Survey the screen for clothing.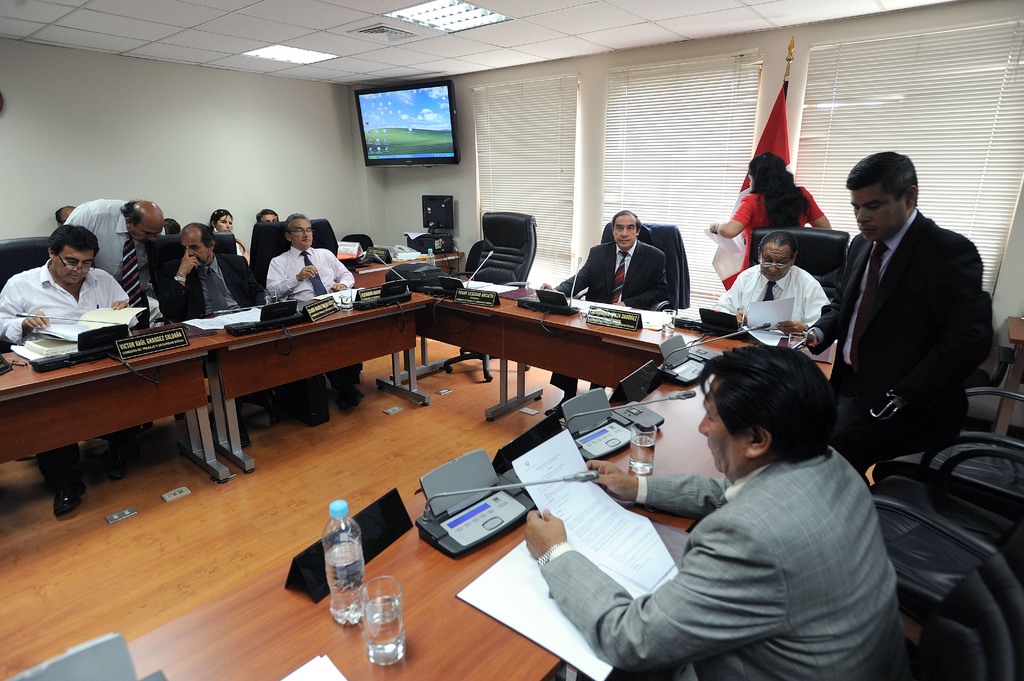
Survey found: 266,241,360,302.
